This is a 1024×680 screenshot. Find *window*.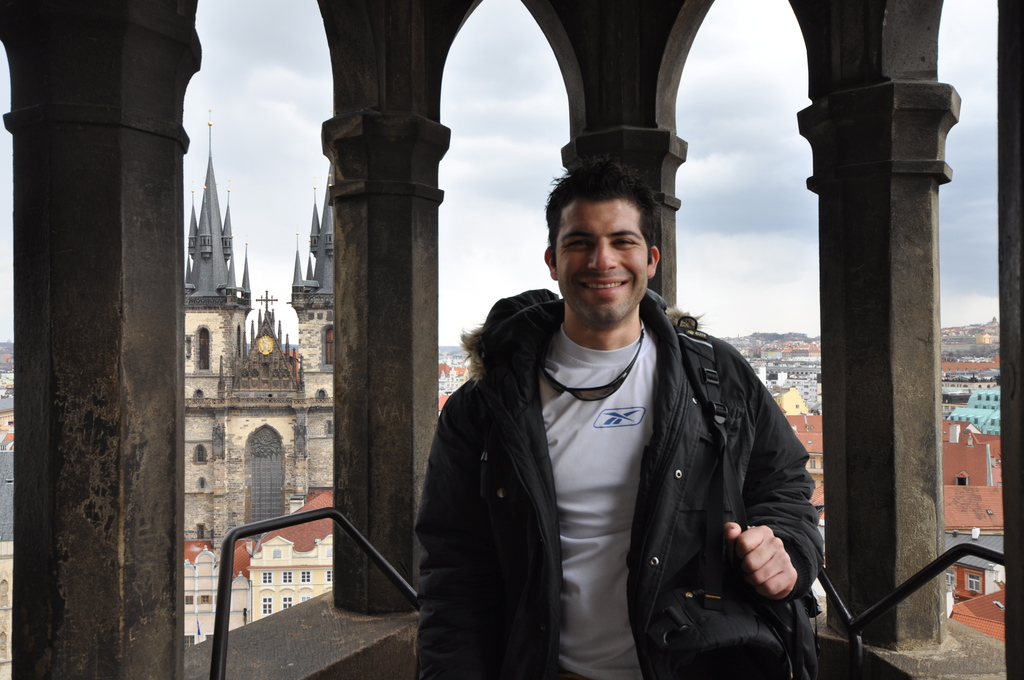
Bounding box: {"x1": 282, "y1": 572, "x2": 293, "y2": 585}.
